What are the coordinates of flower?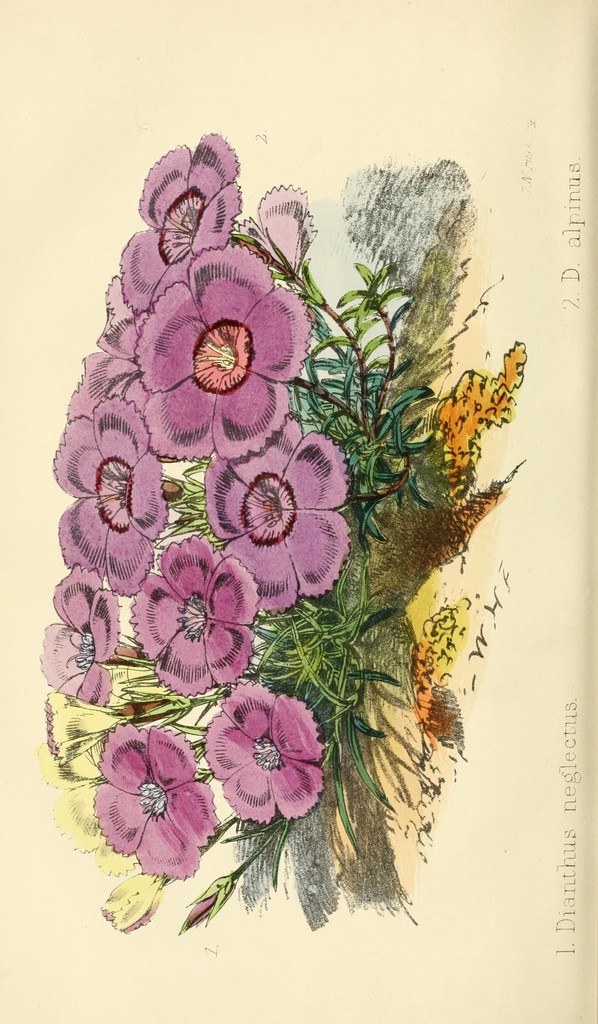
{"x1": 205, "y1": 676, "x2": 322, "y2": 825}.
